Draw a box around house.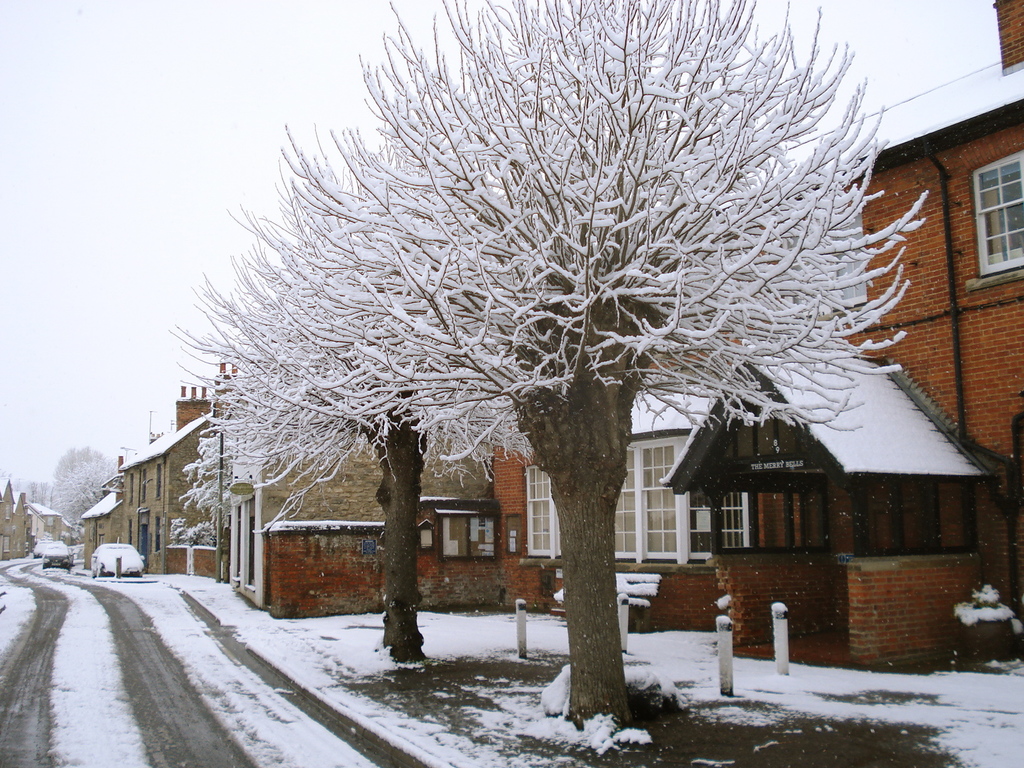
detection(482, 0, 1023, 671).
